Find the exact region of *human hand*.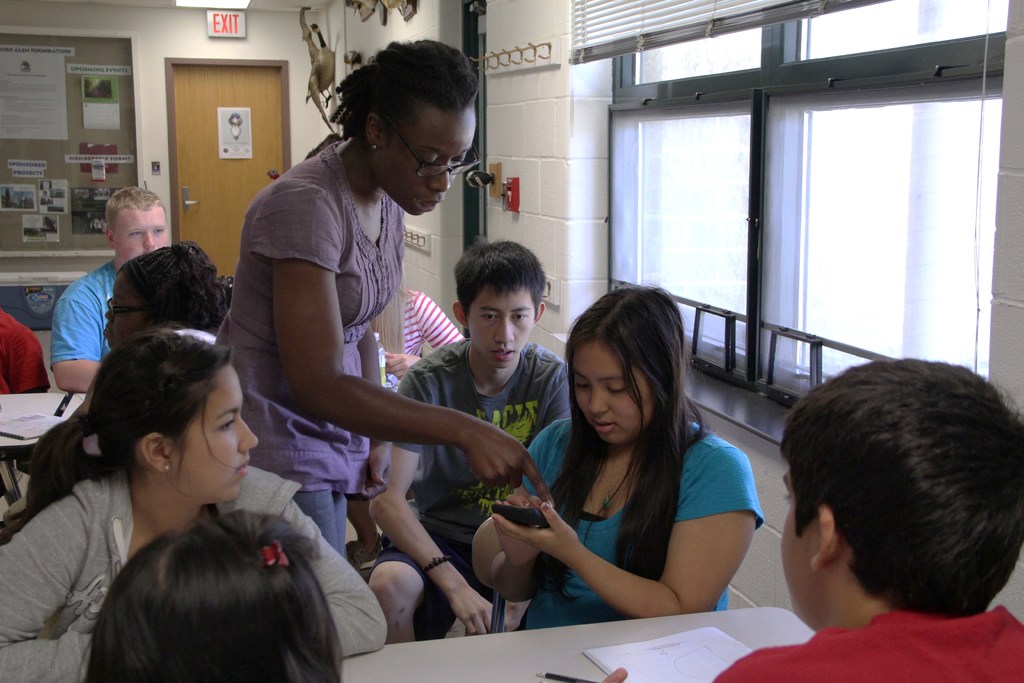
Exact region: l=485, t=502, r=582, b=566.
